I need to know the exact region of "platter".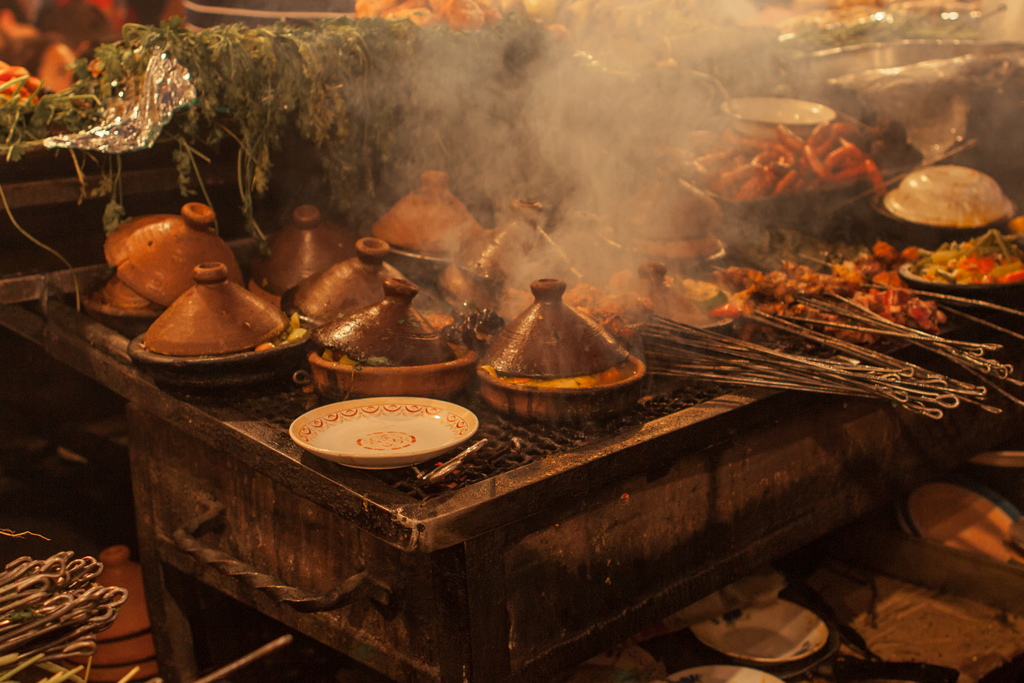
Region: locate(289, 396, 476, 470).
